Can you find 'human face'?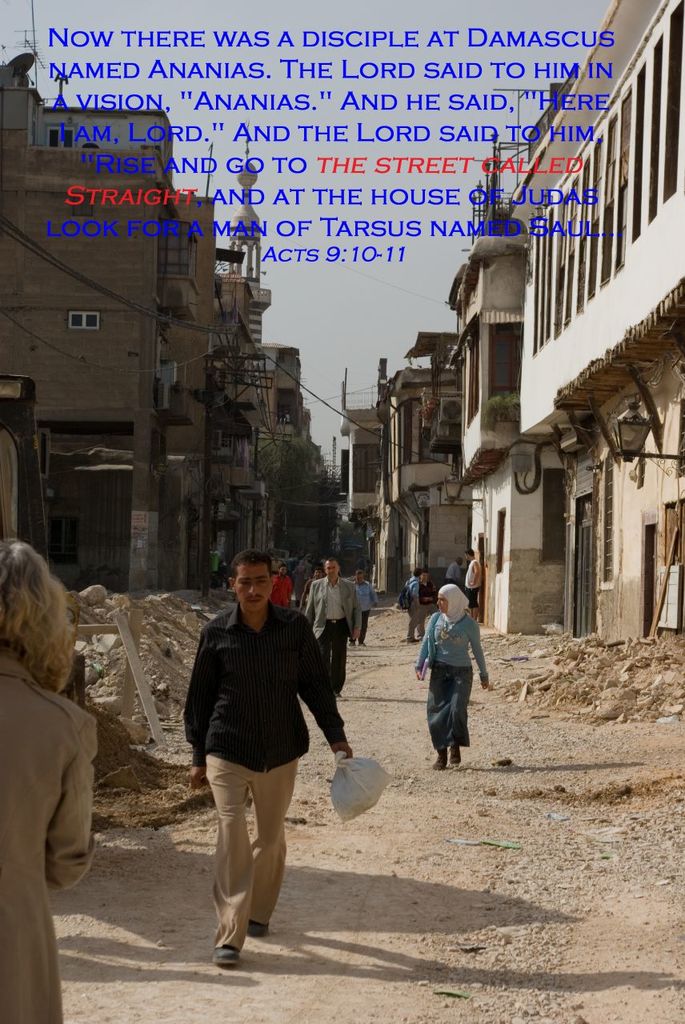
Yes, bounding box: 230:559:273:607.
